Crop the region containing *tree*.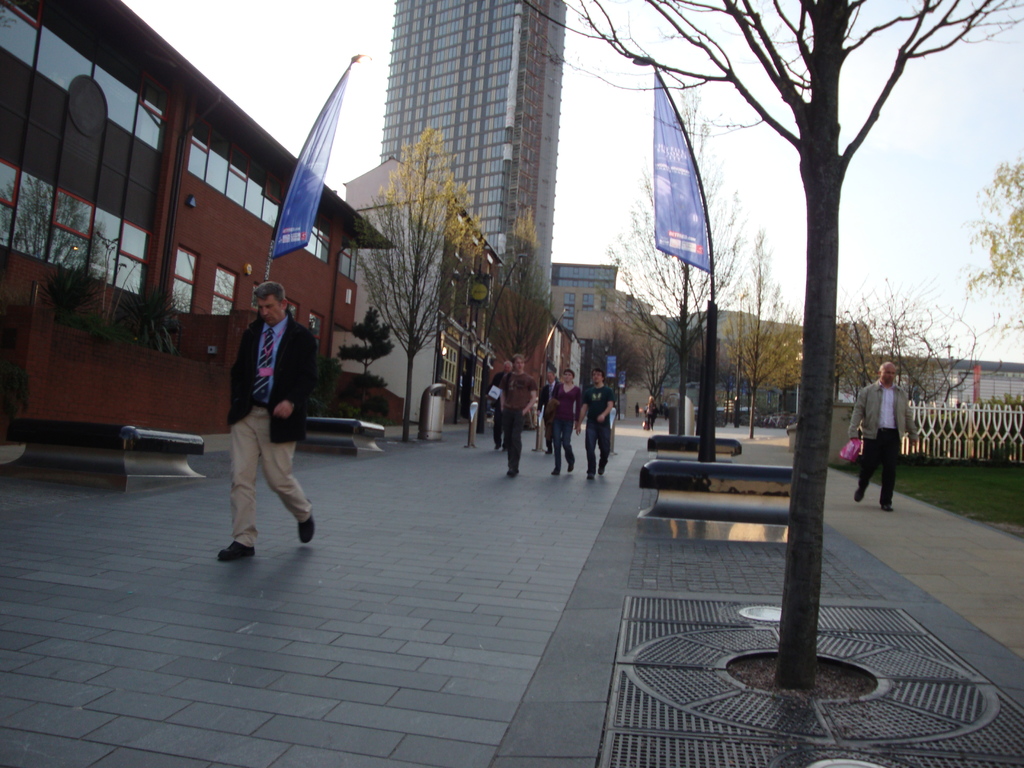
Crop region: box(835, 269, 1021, 422).
